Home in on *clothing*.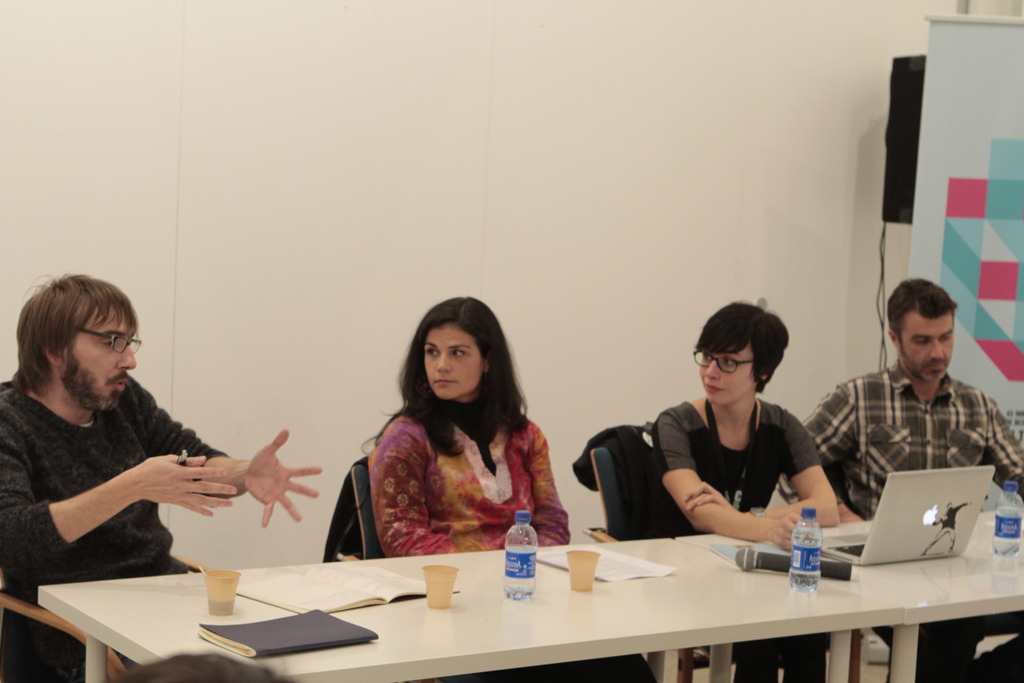
Homed in at select_region(804, 361, 1023, 523).
